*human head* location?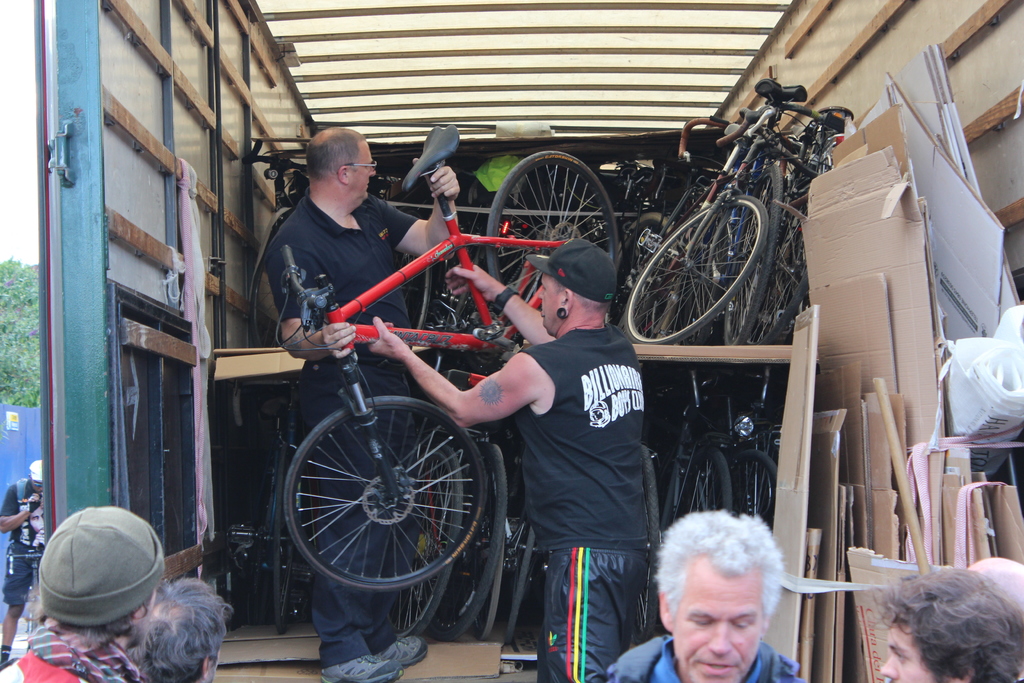
rect(304, 127, 379, 204)
